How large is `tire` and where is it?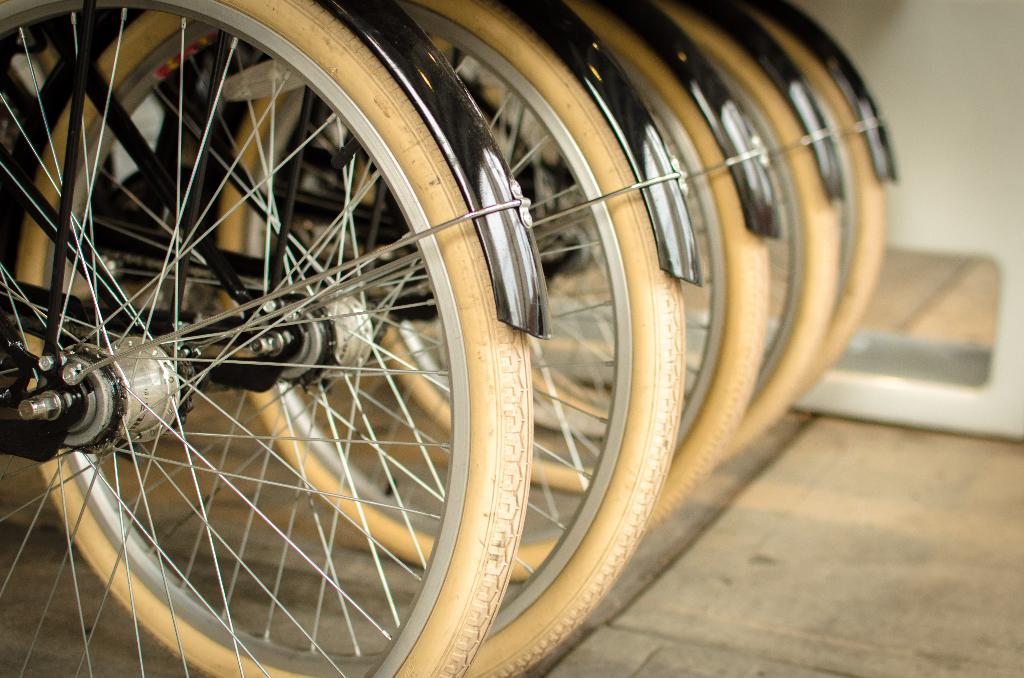
Bounding box: <region>528, 11, 885, 421</region>.
